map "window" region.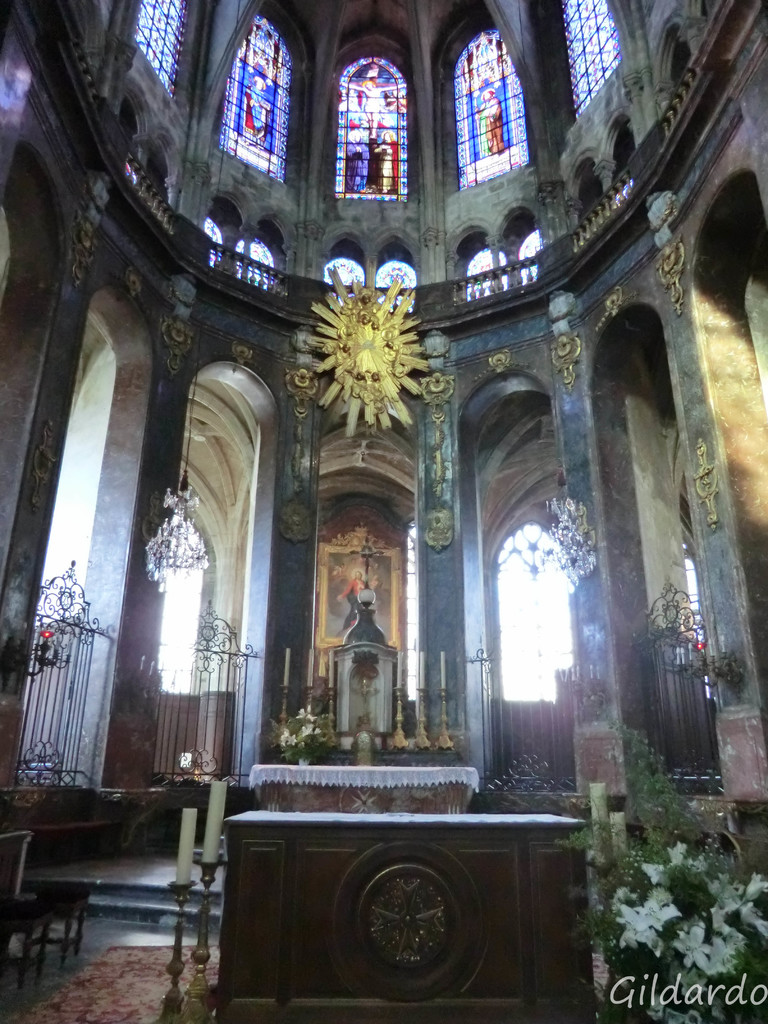
Mapped to bbox(443, 22, 529, 189).
